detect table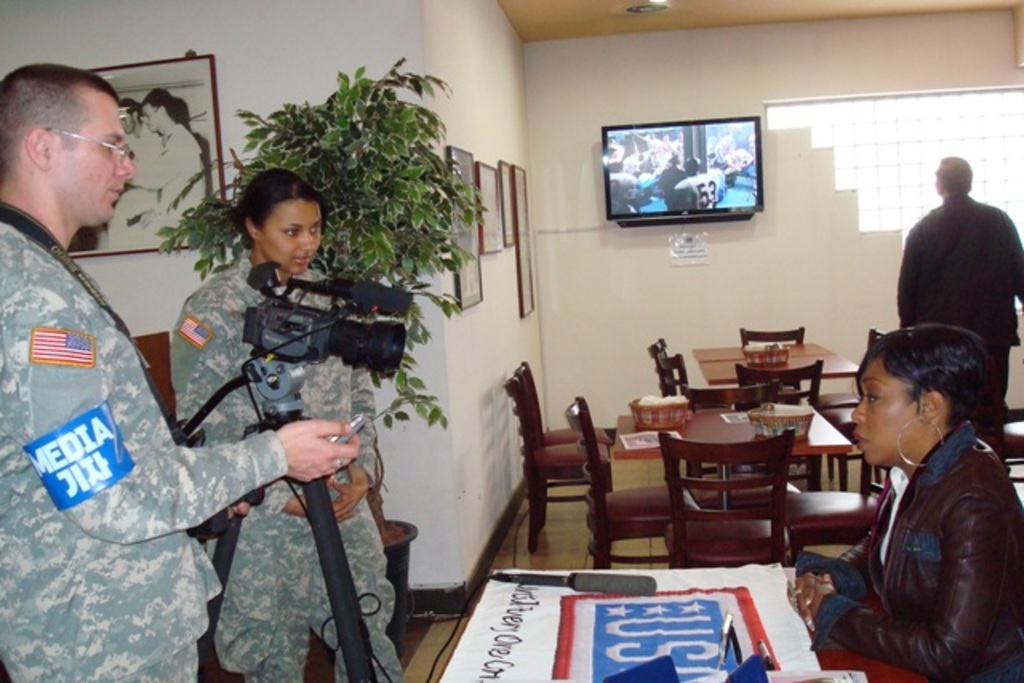
[left=688, top=347, right=862, bottom=382]
